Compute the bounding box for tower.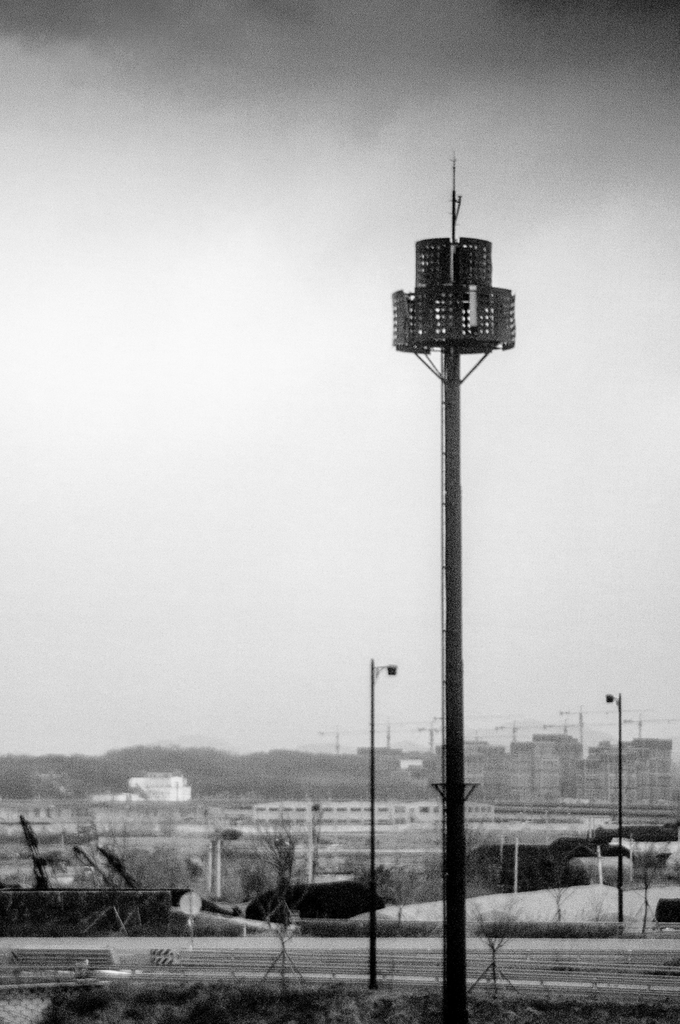
[x1=416, y1=708, x2=439, y2=748].
